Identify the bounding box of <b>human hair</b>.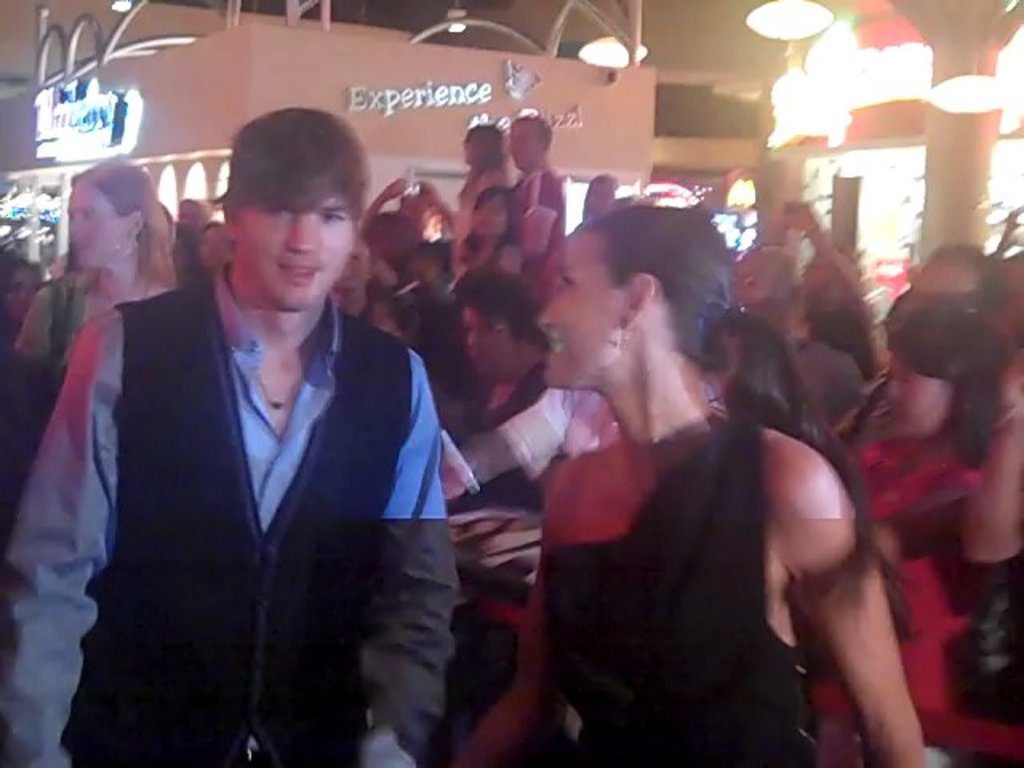
locate(898, 277, 965, 354).
